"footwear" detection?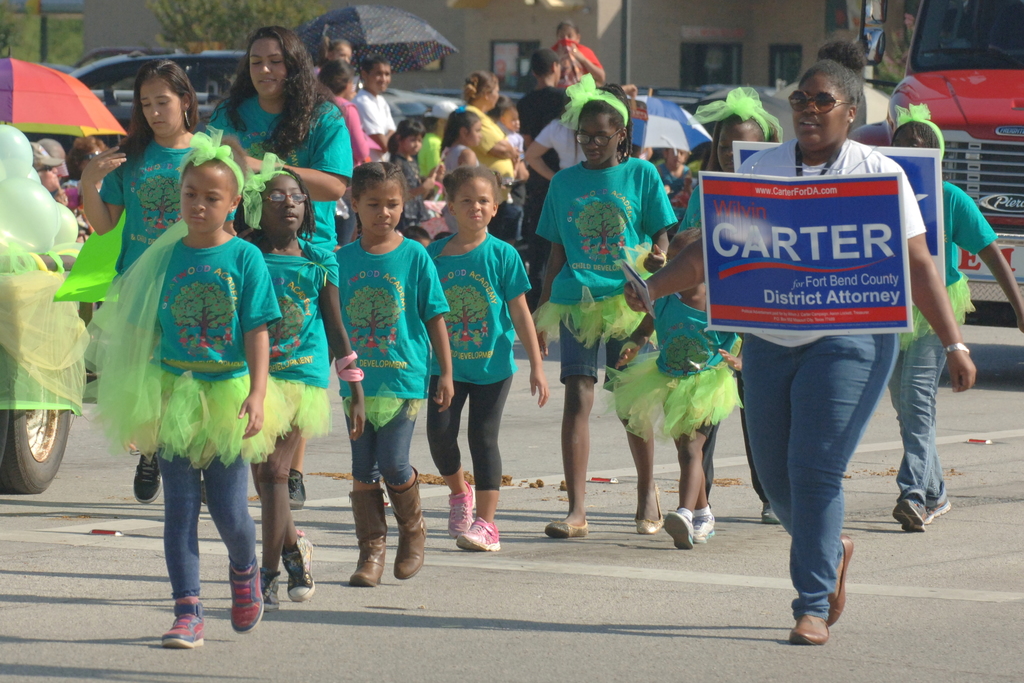
x1=694, y1=516, x2=719, y2=545
